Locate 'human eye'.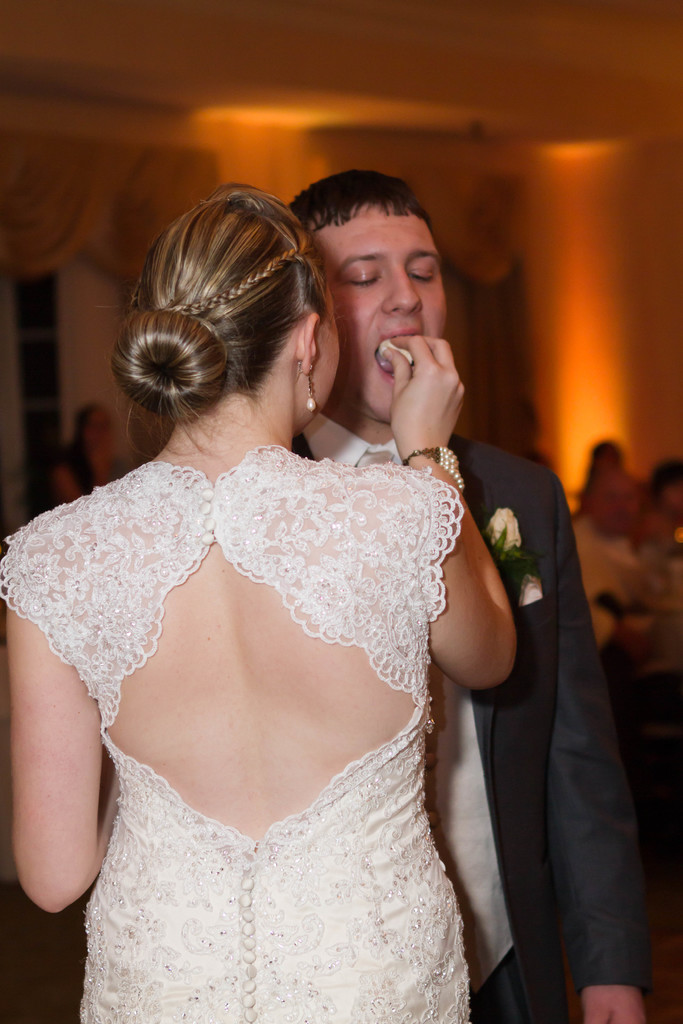
Bounding box: bbox=(407, 265, 438, 286).
